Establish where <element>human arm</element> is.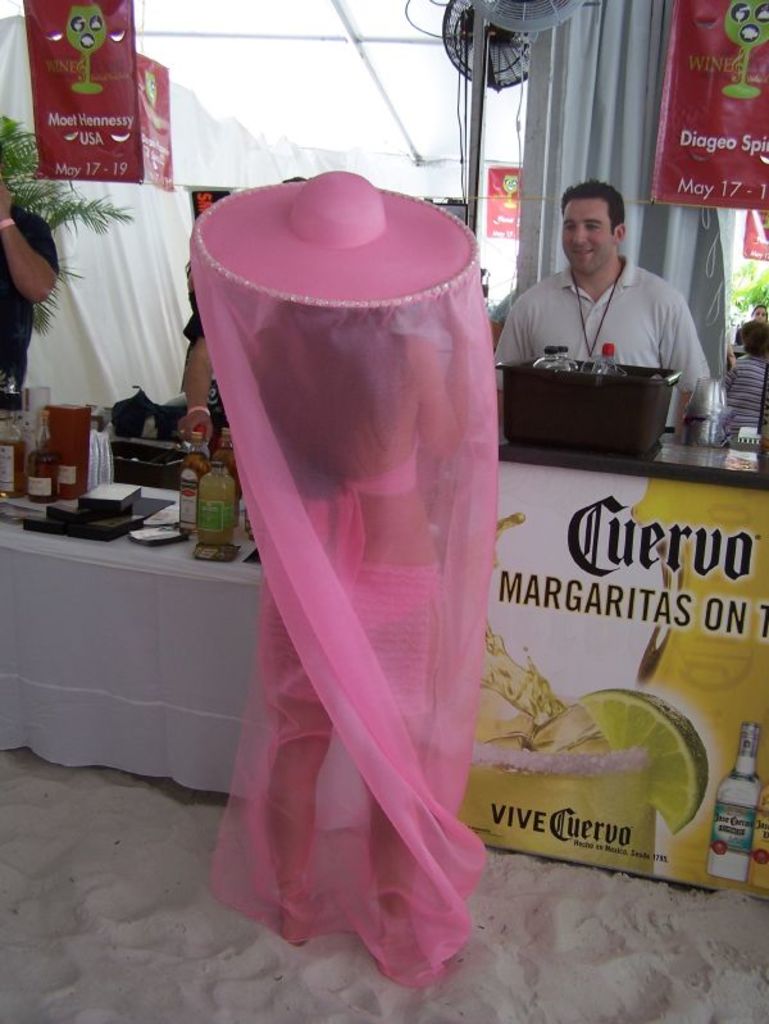
Established at box=[163, 315, 222, 455].
